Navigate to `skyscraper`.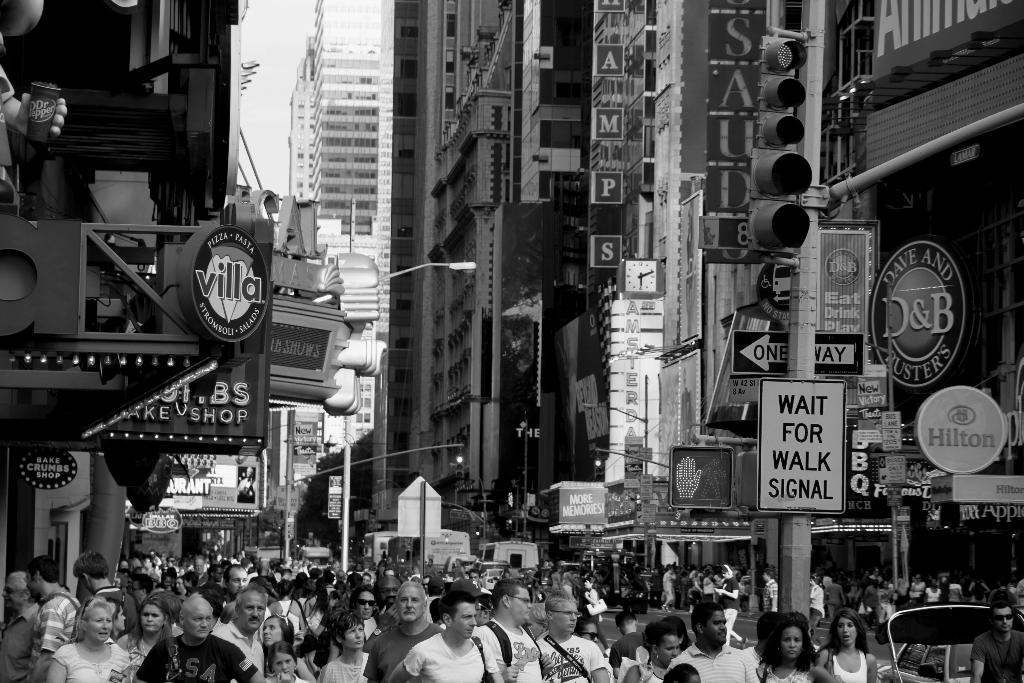
Navigation target: {"x1": 372, "y1": 0, "x2": 419, "y2": 515}.
